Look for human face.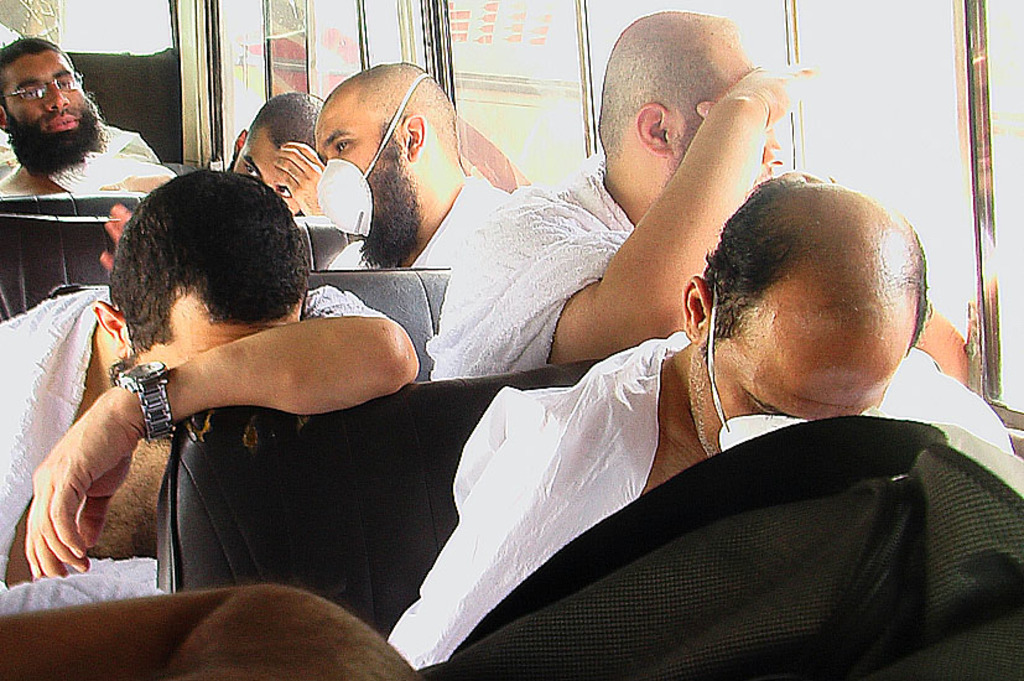
Found: crop(130, 292, 291, 378).
